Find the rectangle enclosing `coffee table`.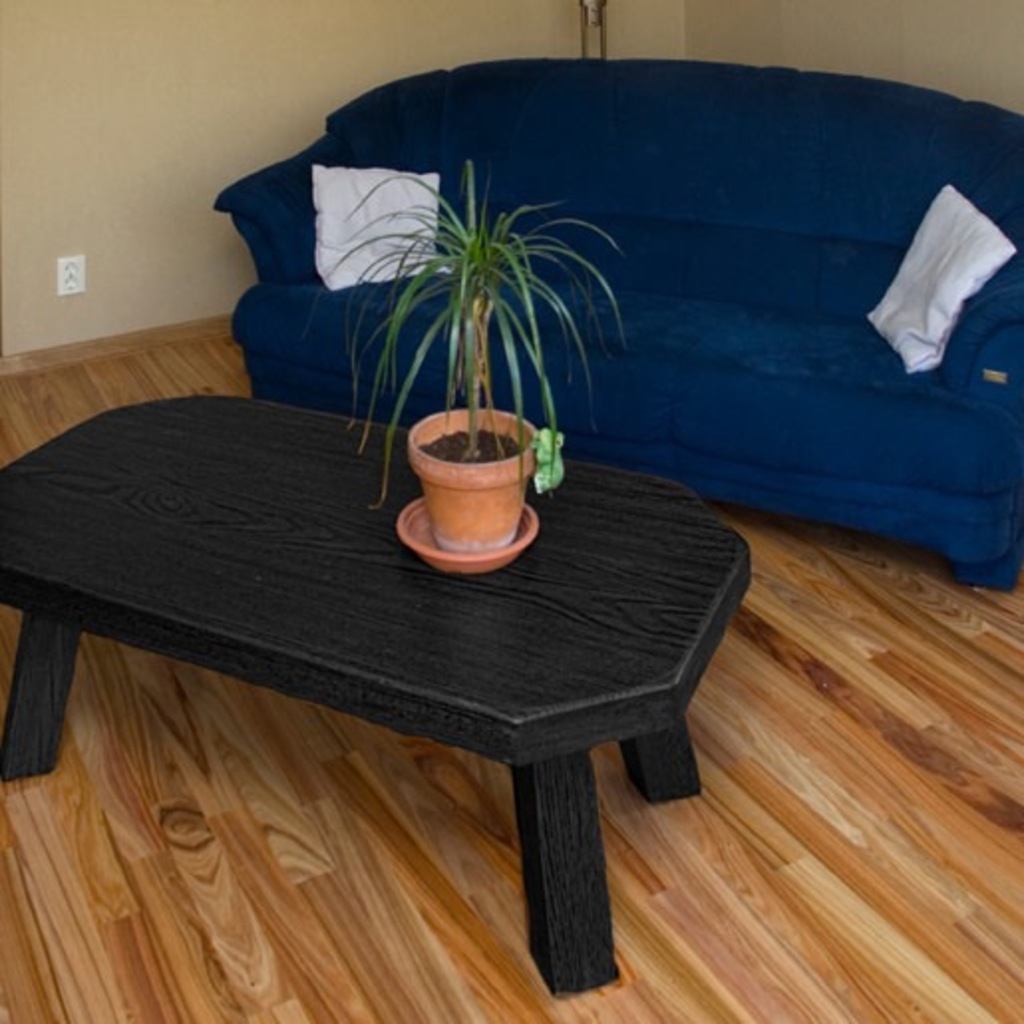
(left=0, top=394, right=754, bottom=990).
